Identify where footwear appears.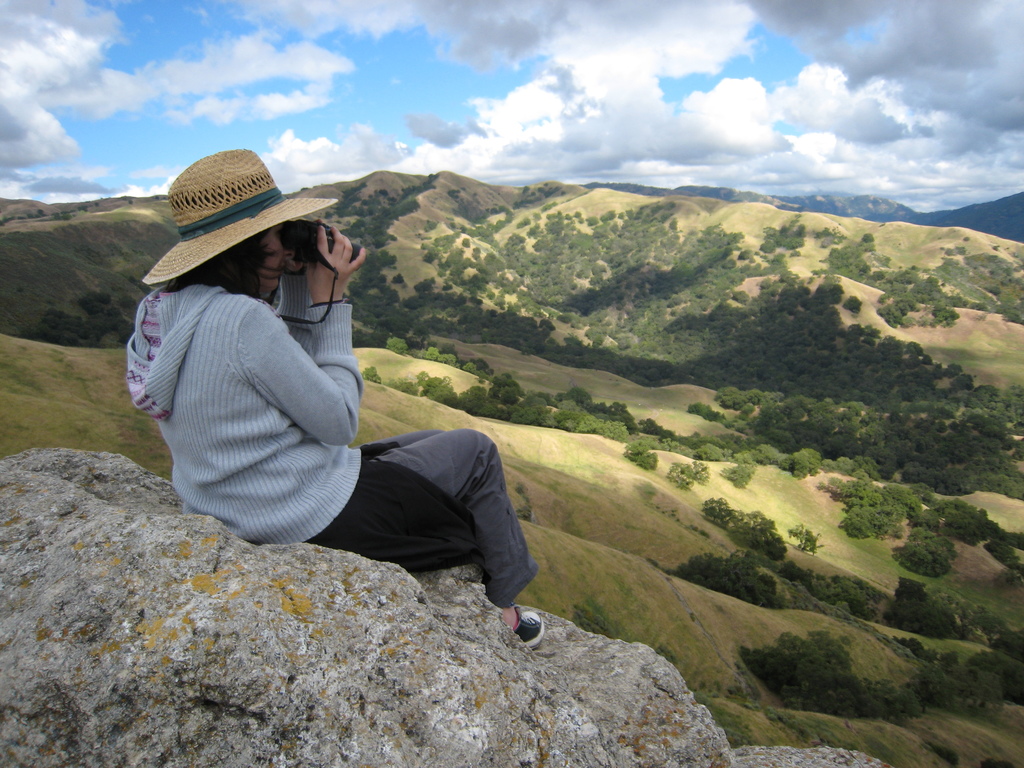
Appears at 513:604:540:646.
